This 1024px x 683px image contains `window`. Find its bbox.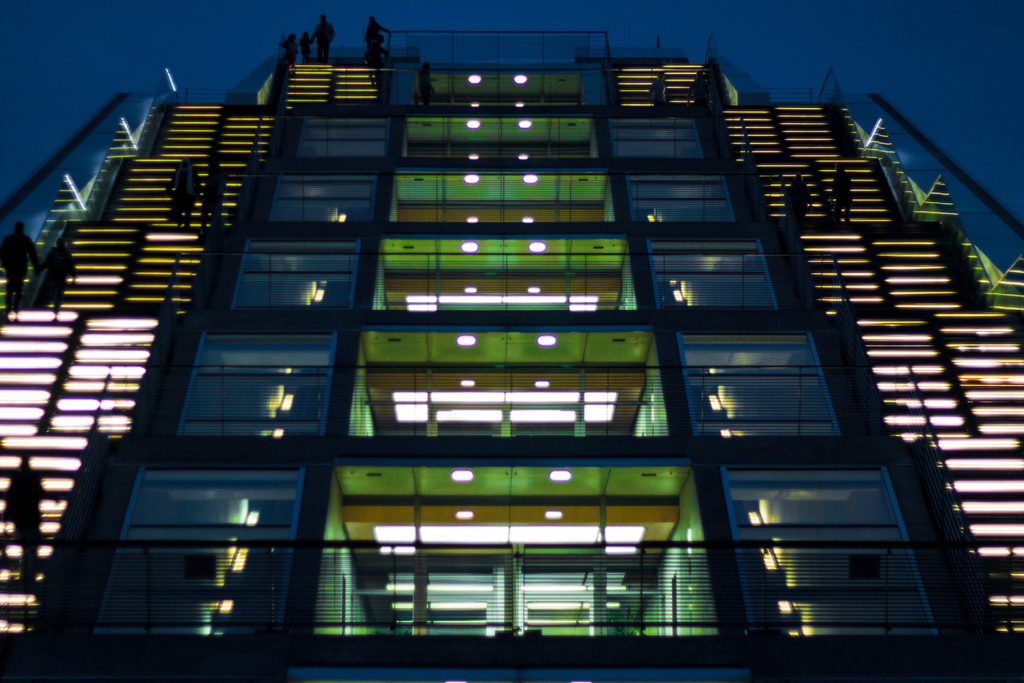
241,169,383,231.
